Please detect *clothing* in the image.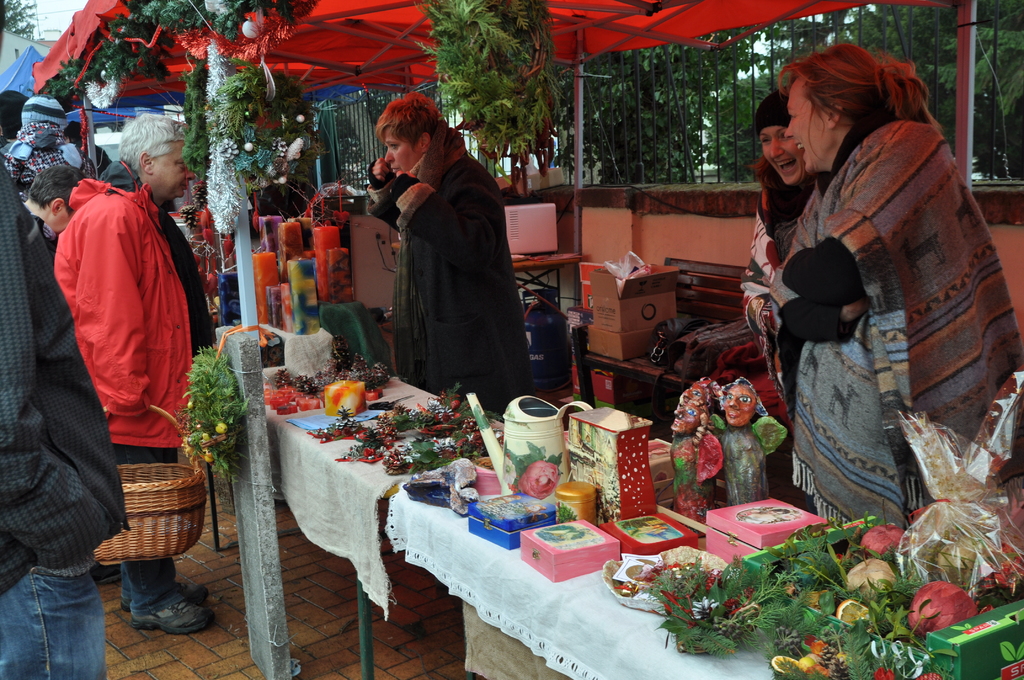
[0, 150, 127, 679].
